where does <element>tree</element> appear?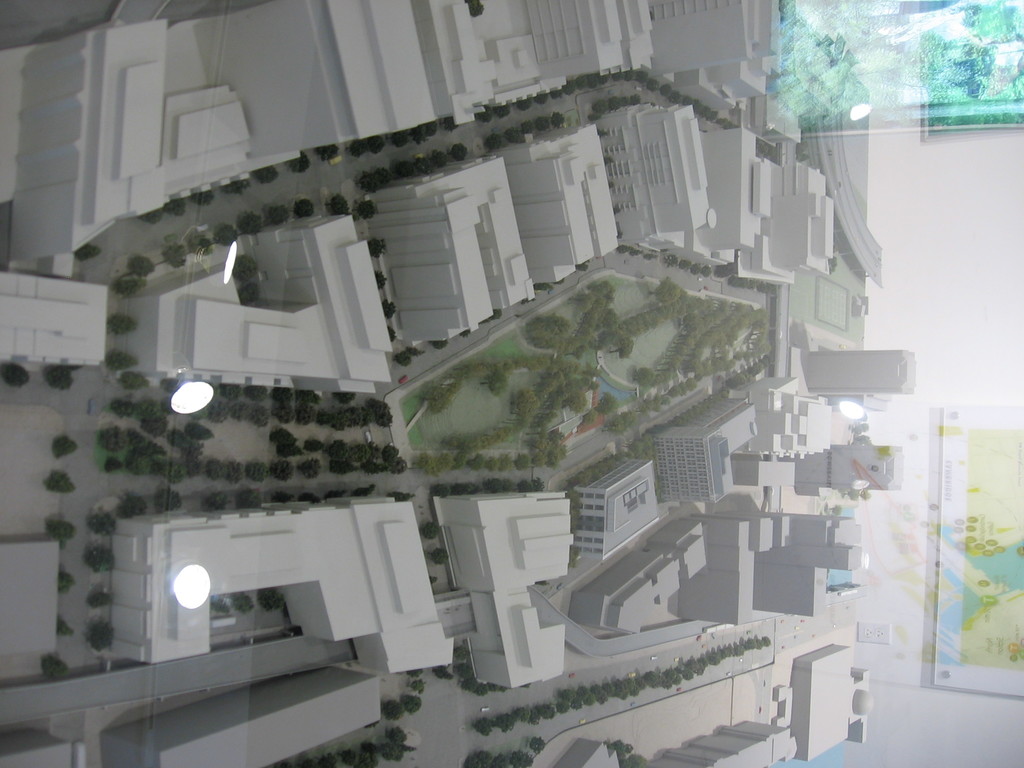
Appears at rect(266, 204, 292, 225).
